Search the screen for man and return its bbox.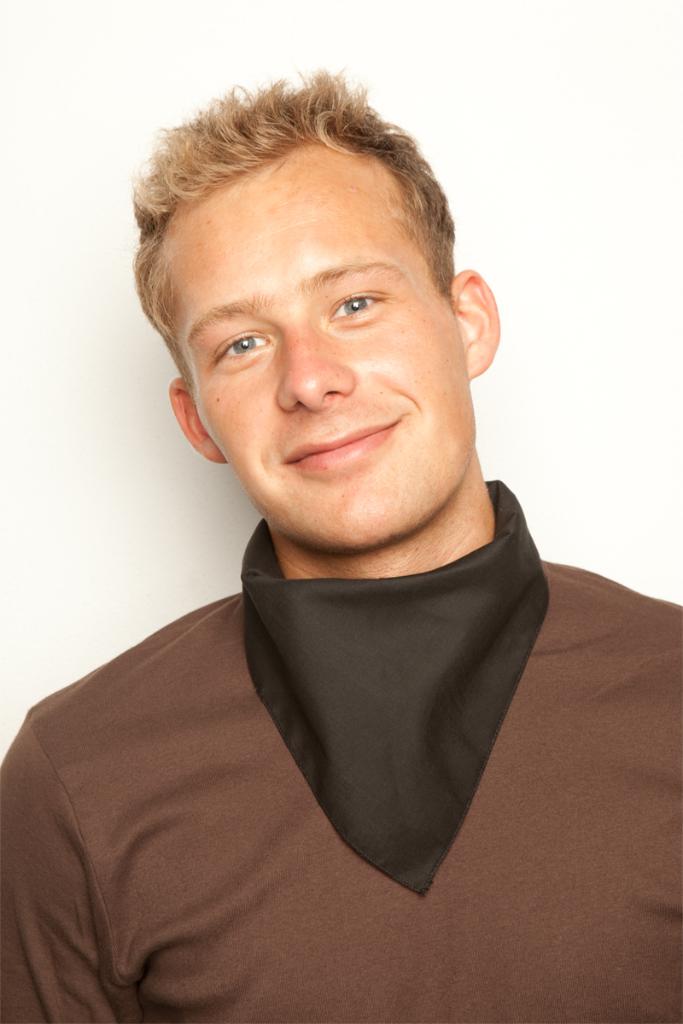
Found: left=0, top=61, right=682, bottom=1023.
